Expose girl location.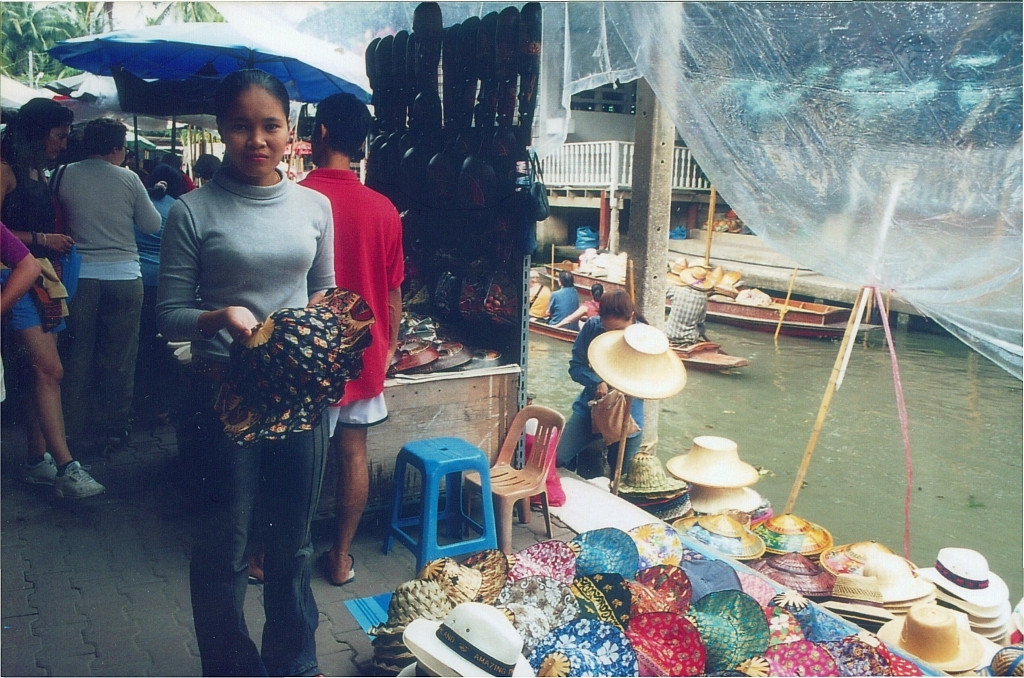
Exposed at (x1=0, y1=97, x2=99, y2=499).
